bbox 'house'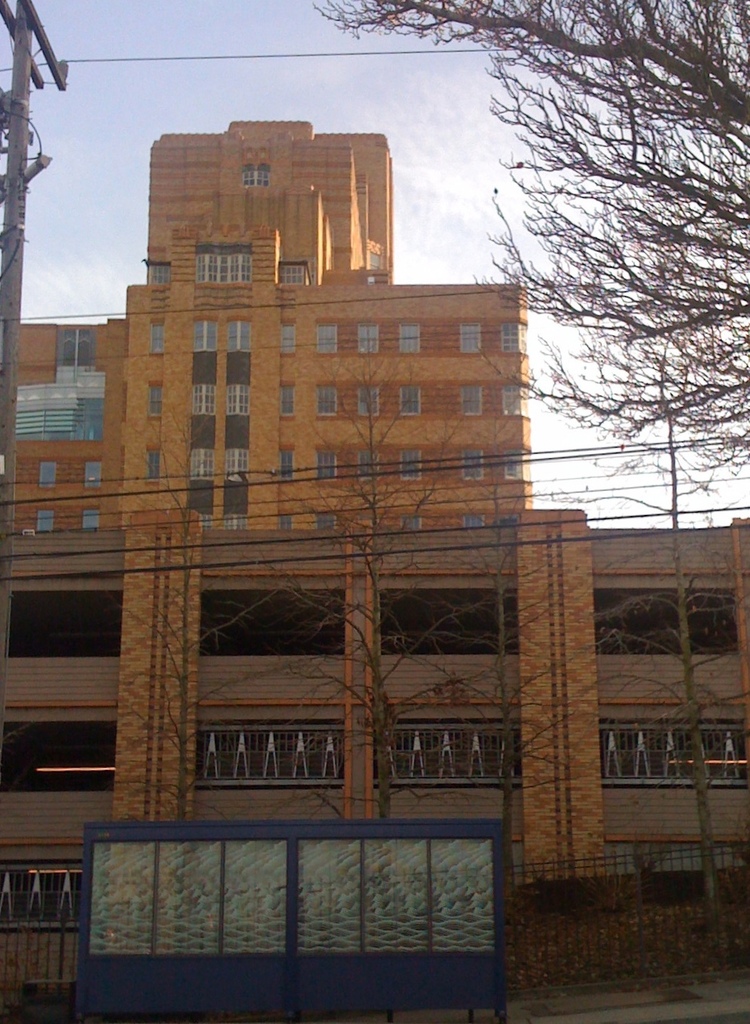
bbox=[0, 505, 749, 1010]
